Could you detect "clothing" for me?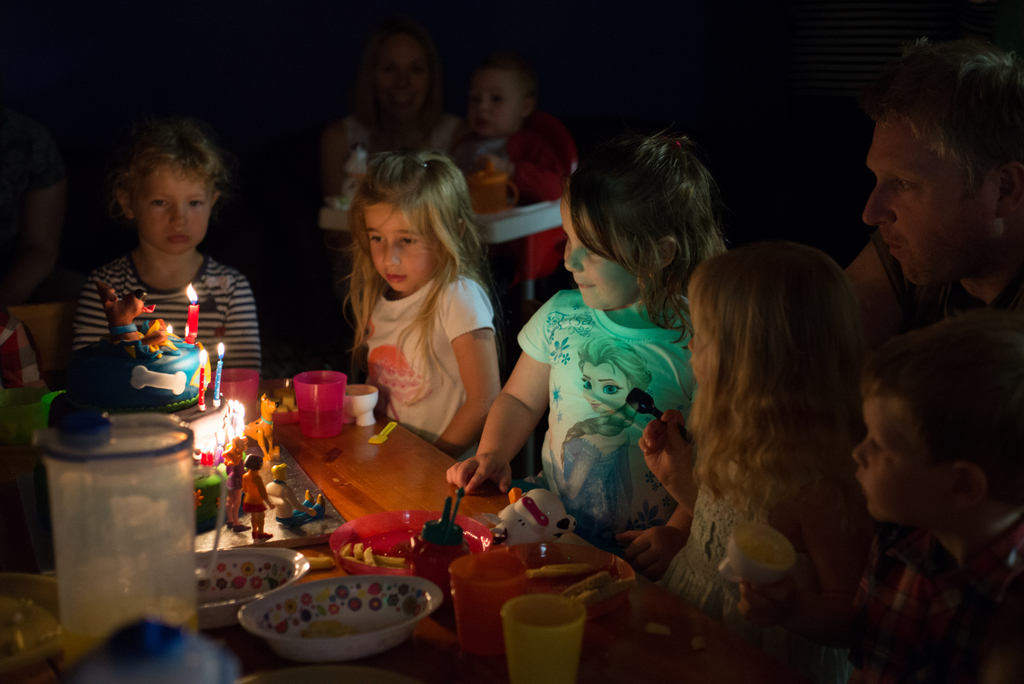
Detection result: BBox(347, 106, 448, 184).
